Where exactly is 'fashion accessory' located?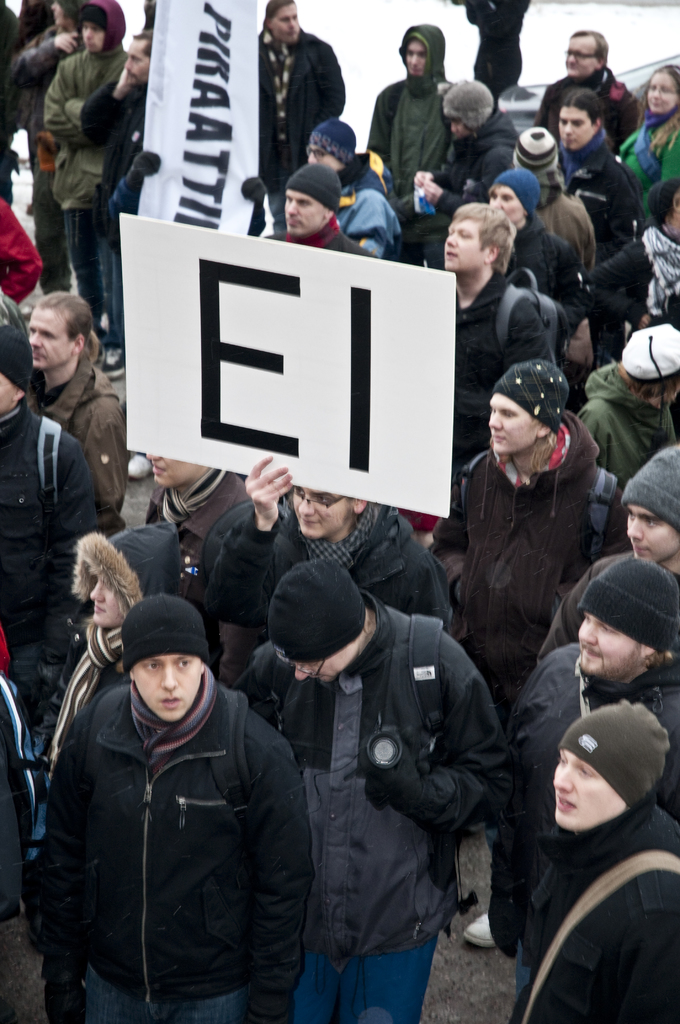
Its bounding box is 120,589,209,676.
